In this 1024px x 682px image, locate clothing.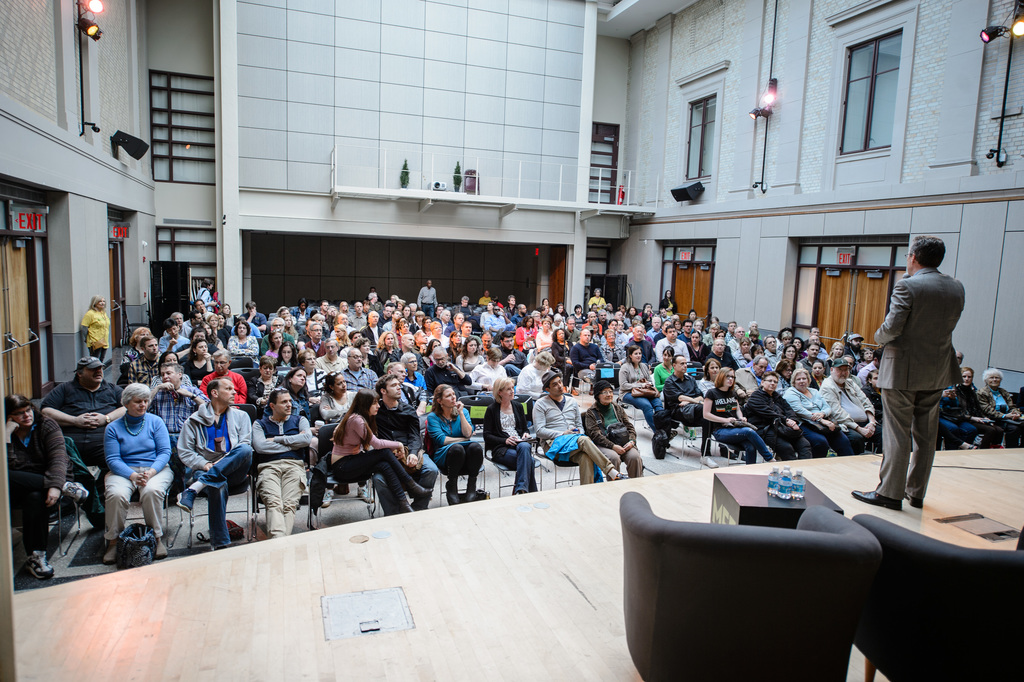
Bounding box: {"x1": 28, "y1": 369, "x2": 126, "y2": 448}.
